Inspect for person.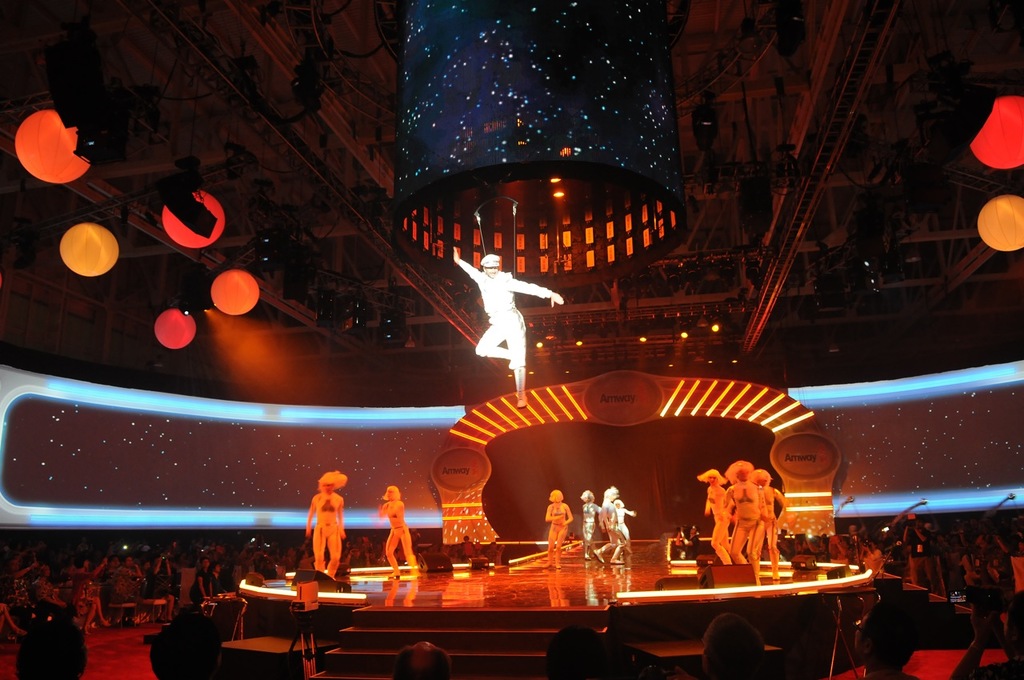
Inspection: left=613, top=501, right=638, bottom=553.
